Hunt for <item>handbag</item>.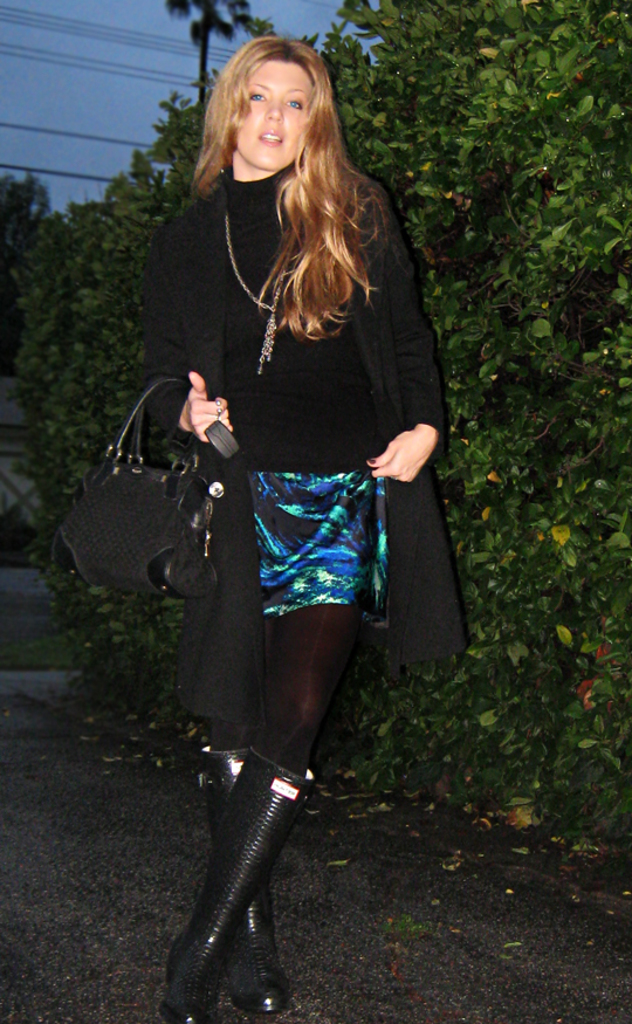
Hunted down at box=[49, 378, 222, 606].
